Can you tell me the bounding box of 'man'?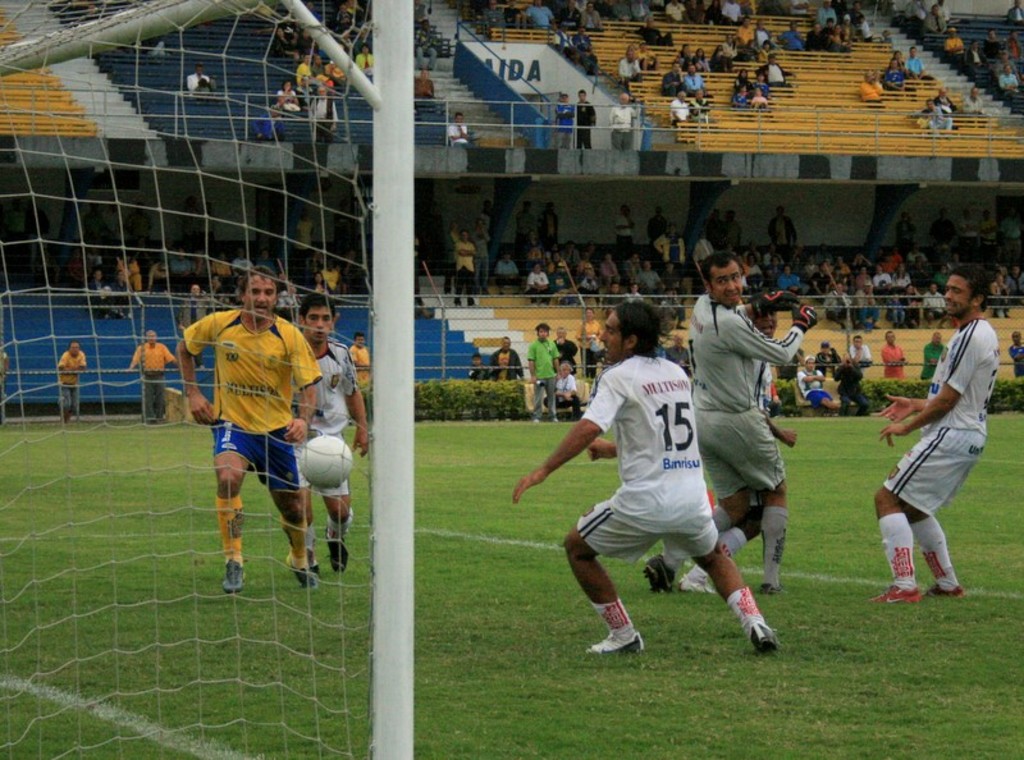
(300,28,315,55).
